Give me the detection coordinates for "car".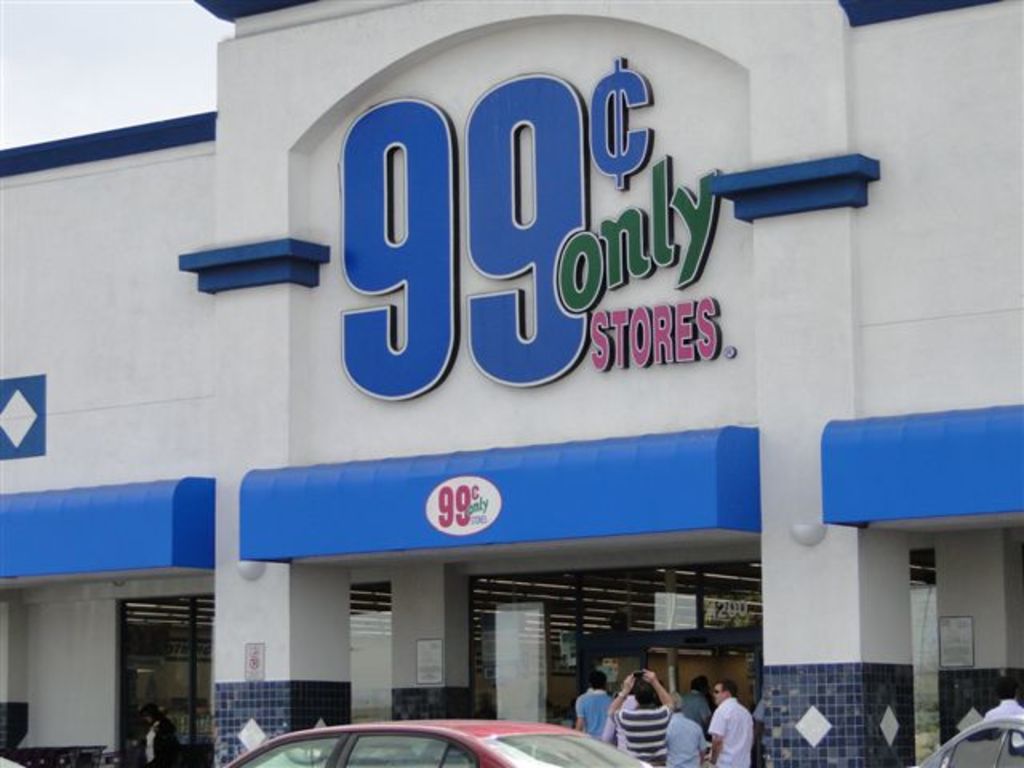
l=909, t=717, r=1022, b=766.
